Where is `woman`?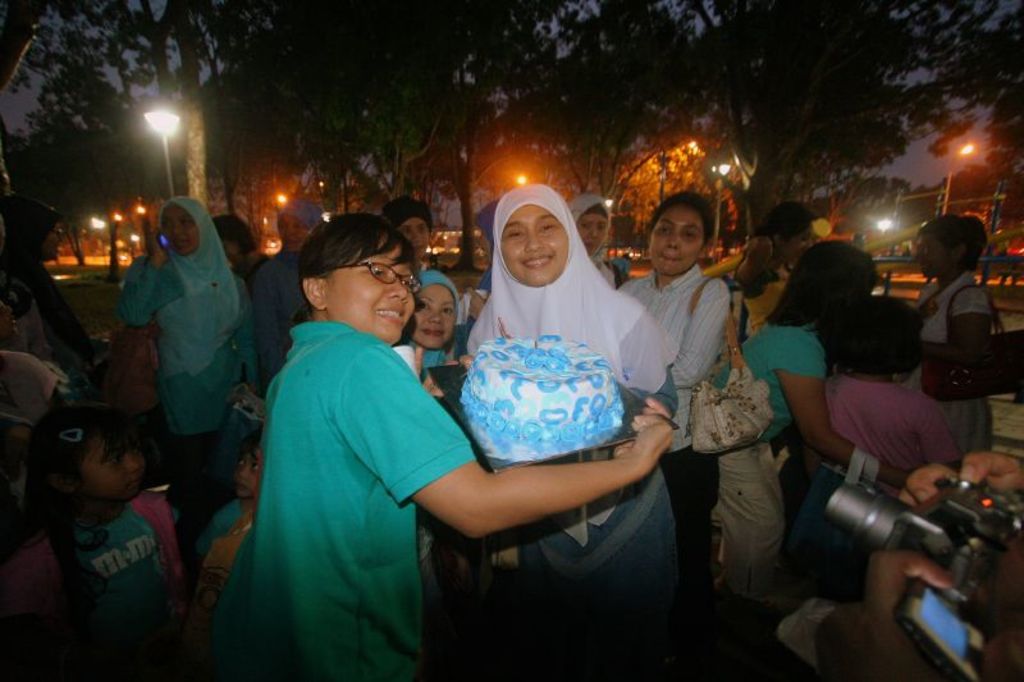
(left=699, top=237, right=920, bottom=594).
